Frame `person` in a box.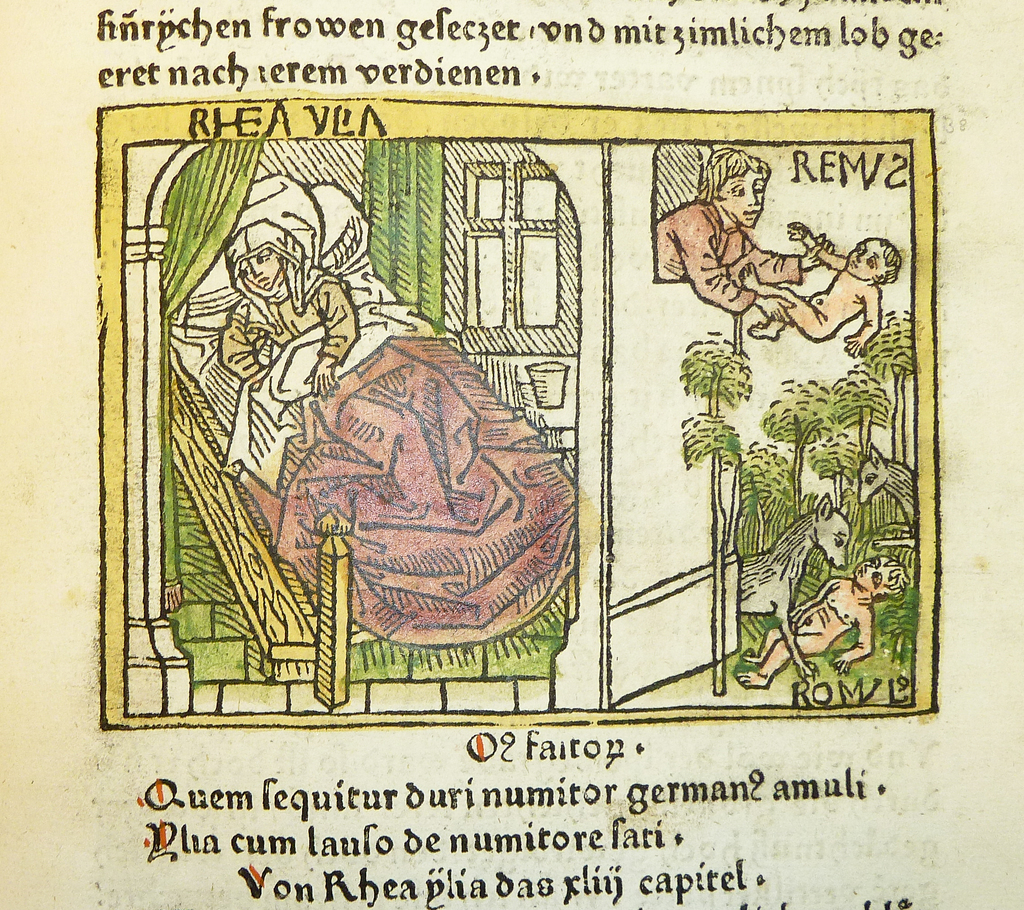
detection(740, 224, 912, 353).
